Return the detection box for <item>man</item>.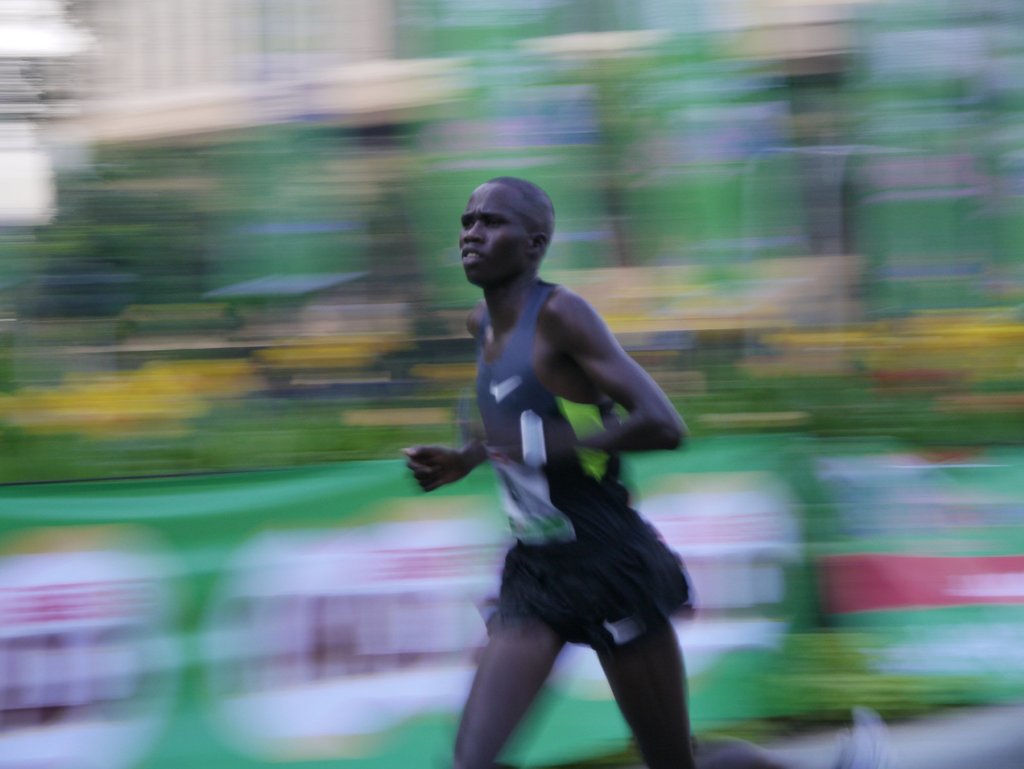
[left=394, top=168, right=701, bottom=759].
